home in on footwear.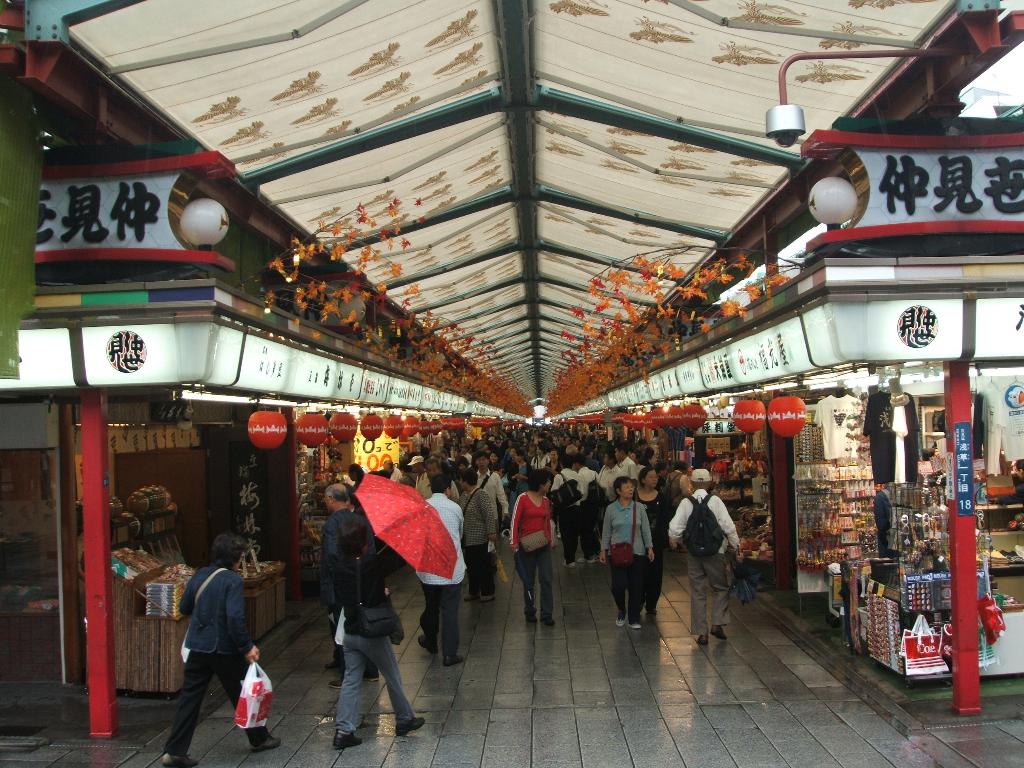
Homed in at box(249, 736, 282, 753).
